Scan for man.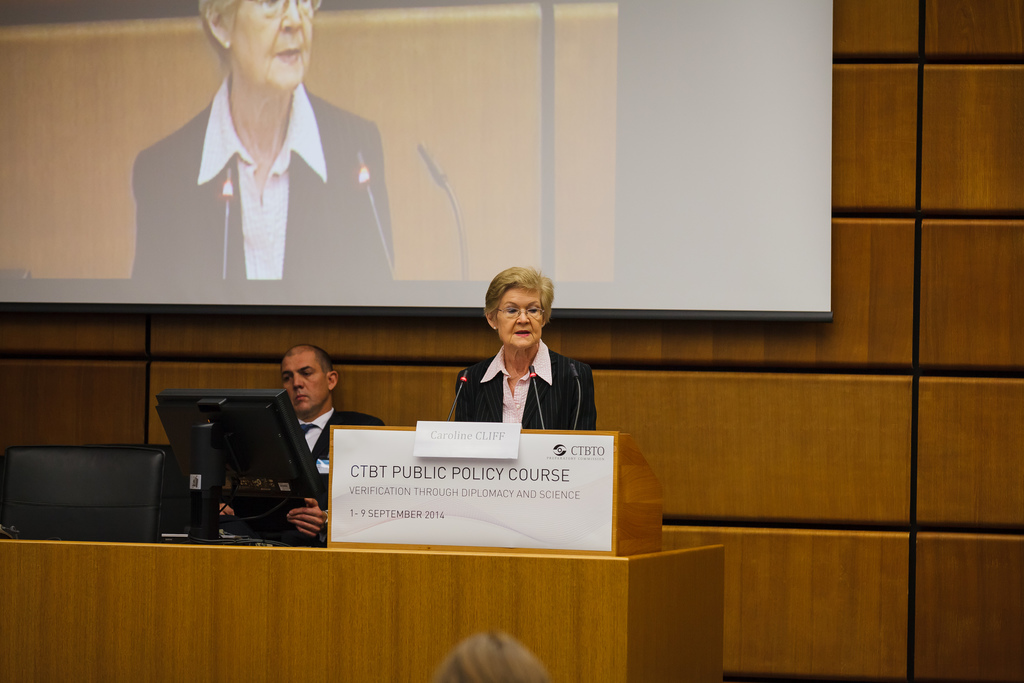
Scan result: <box>216,345,384,539</box>.
